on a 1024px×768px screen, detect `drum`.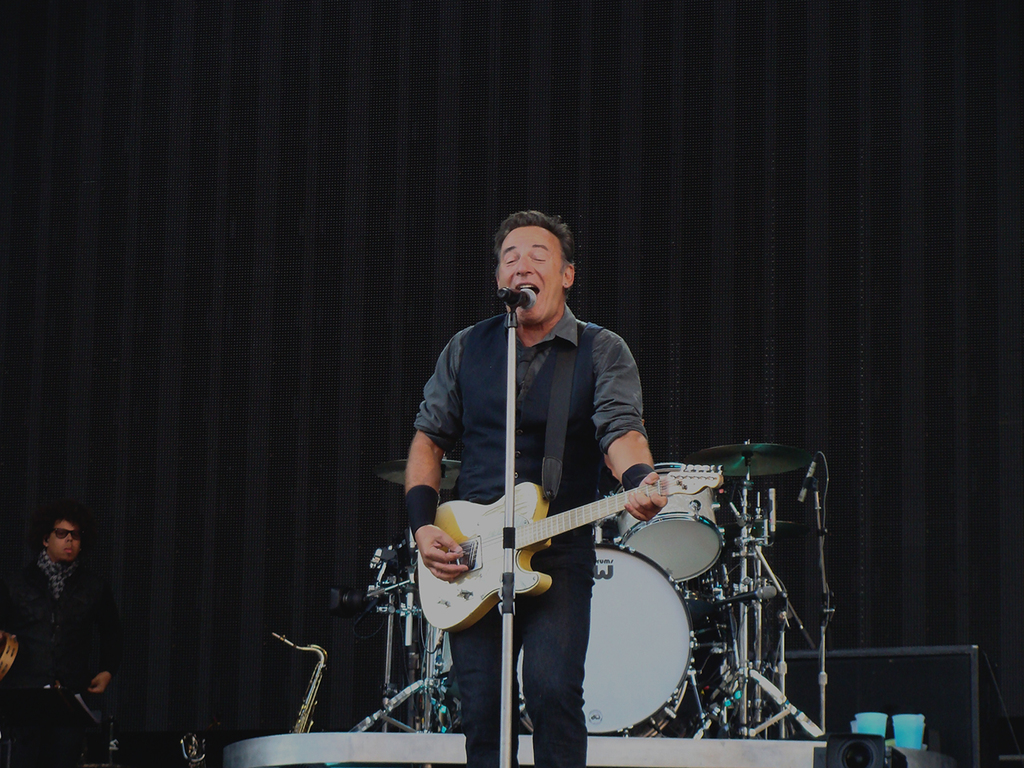
{"left": 614, "top": 460, "right": 726, "bottom": 586}.
